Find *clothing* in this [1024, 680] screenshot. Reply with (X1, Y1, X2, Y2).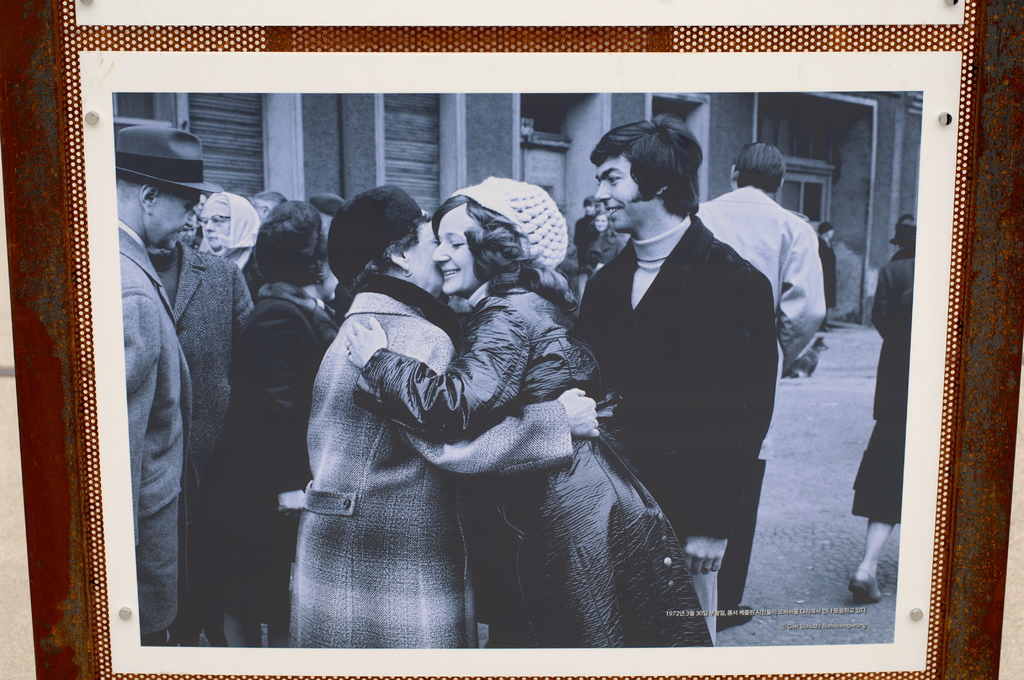
(118, 224, 180, 644).
